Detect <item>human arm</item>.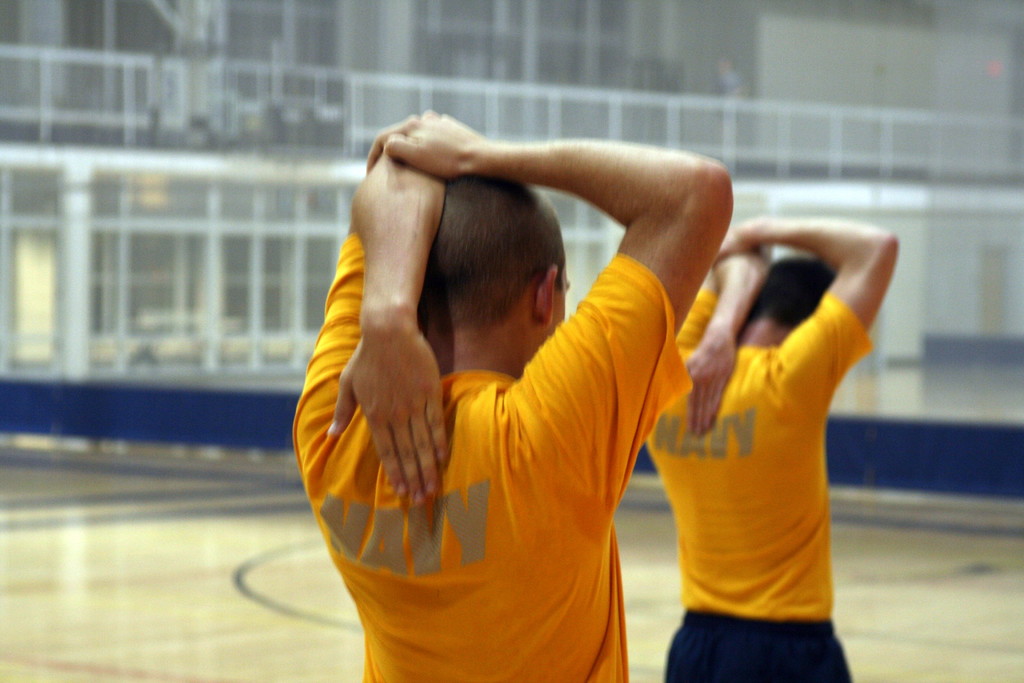
Detected at detection(664, 234, 778, 447).
